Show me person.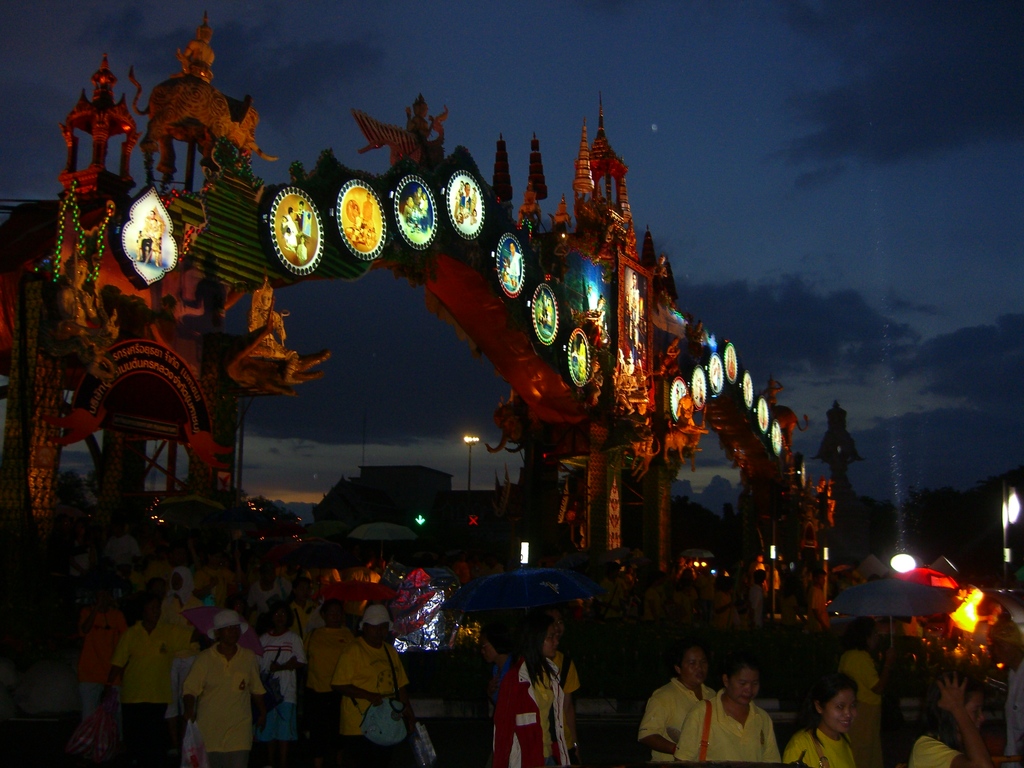
person is here: Rect(913, 658, 991, 767).
